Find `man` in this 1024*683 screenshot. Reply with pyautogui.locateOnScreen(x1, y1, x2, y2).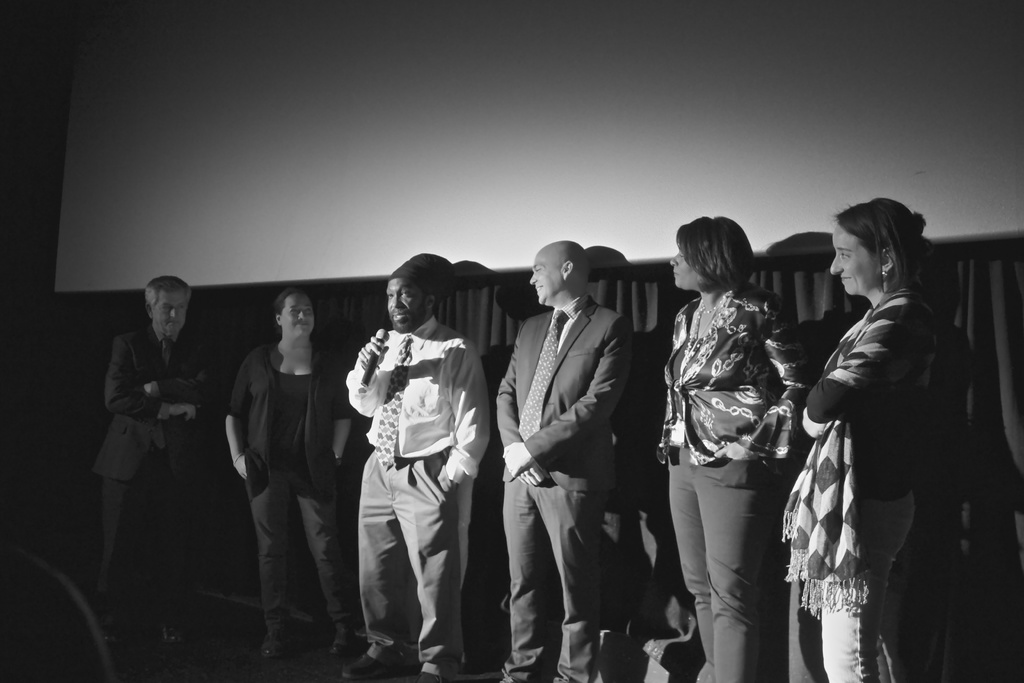
pyautogui.locateOnScreen(118, 269, 230, 682).
